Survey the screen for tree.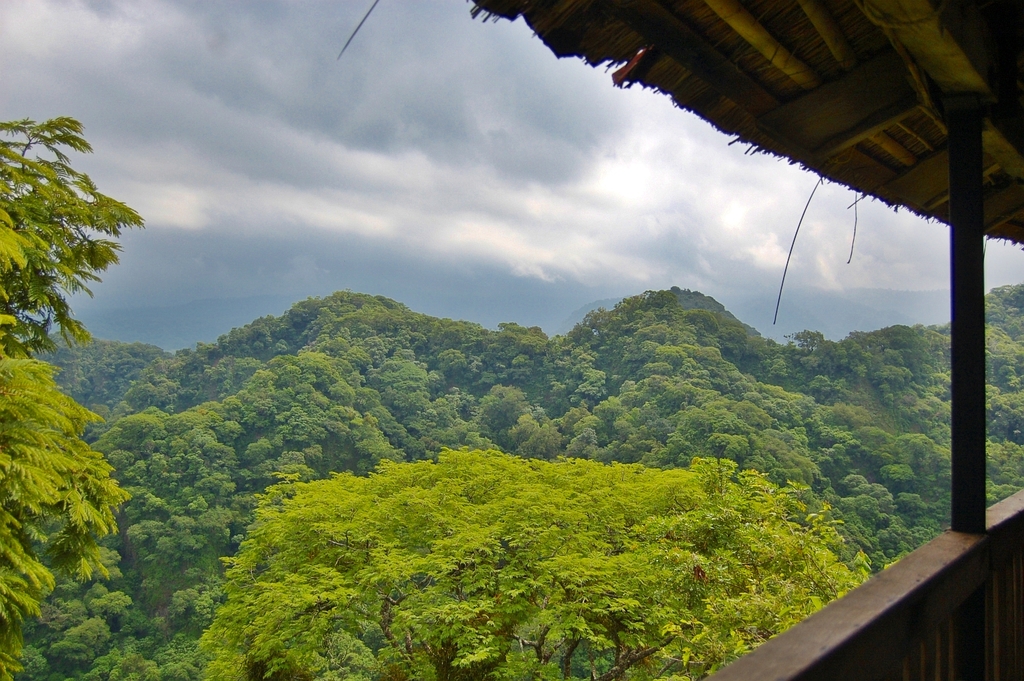
Survey found: left=0, top=113, right=144, bottom=680.
